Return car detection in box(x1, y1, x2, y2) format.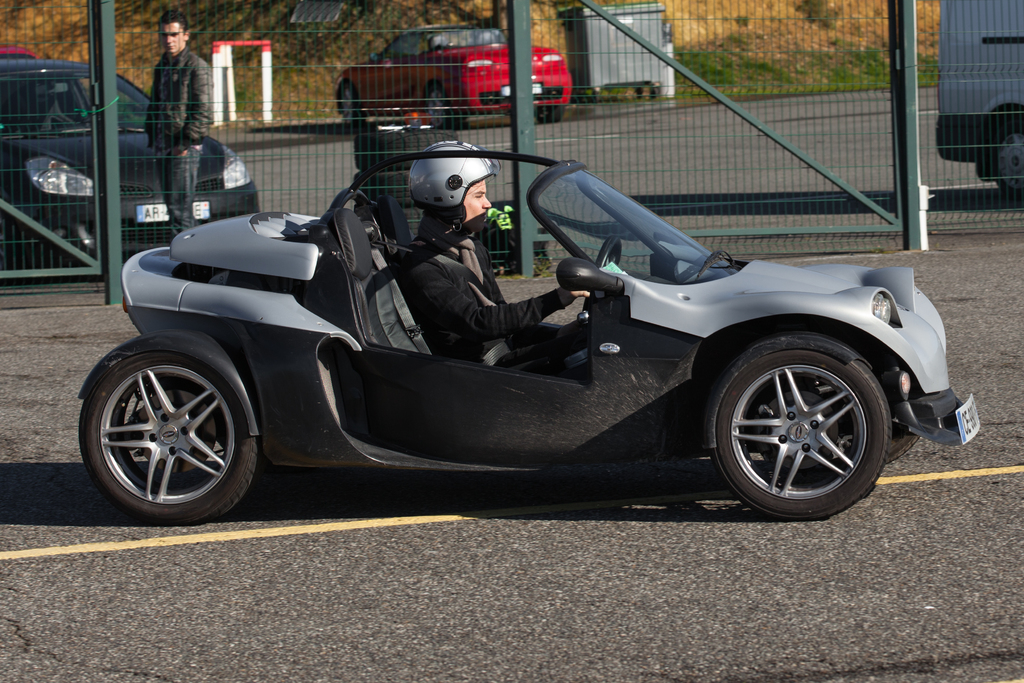
box(334, 21, 568, 128).
